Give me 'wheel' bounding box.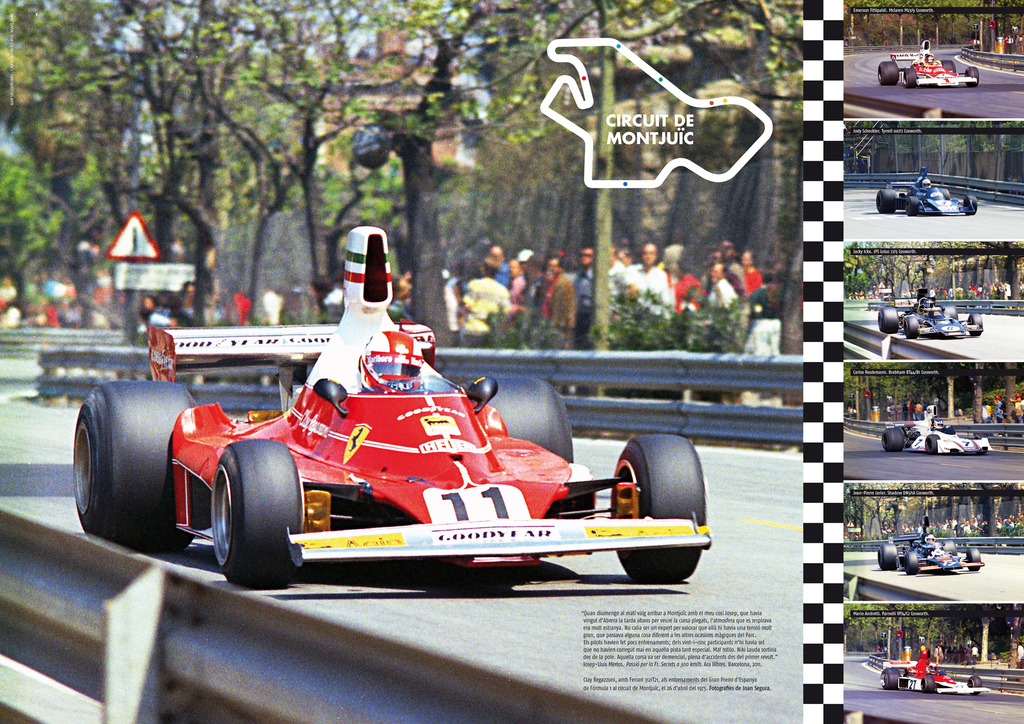
(877, 544, 898, 570).
